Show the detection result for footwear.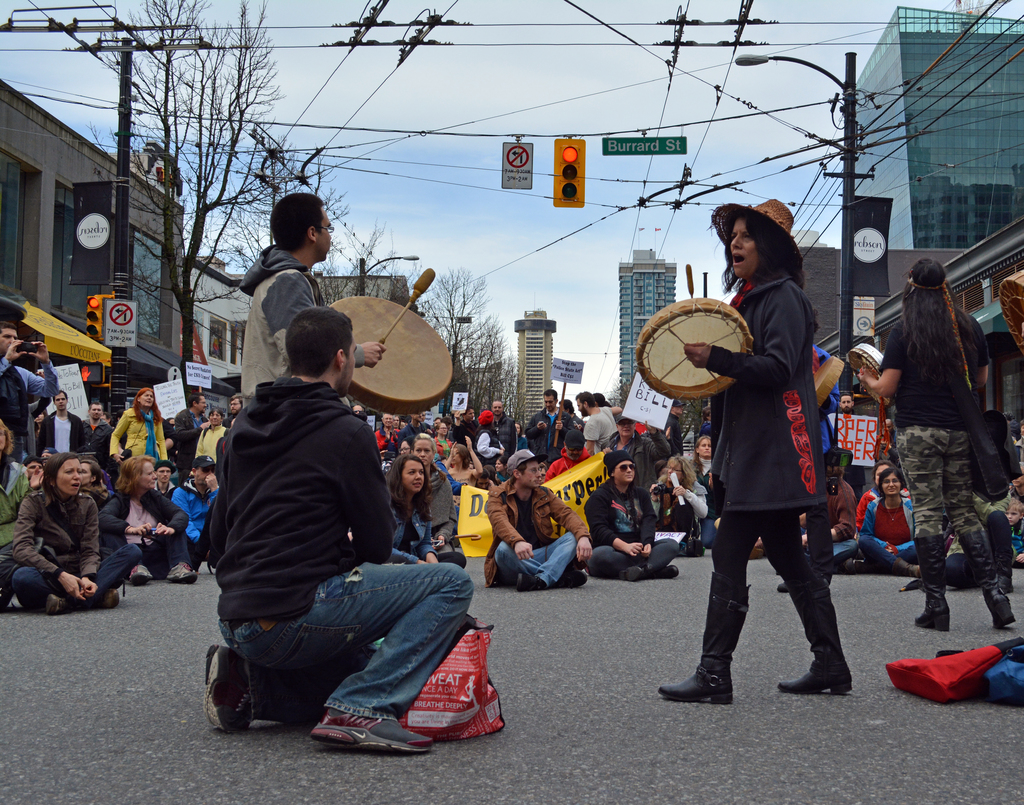
bbox(960, 526, 1018, 627).
